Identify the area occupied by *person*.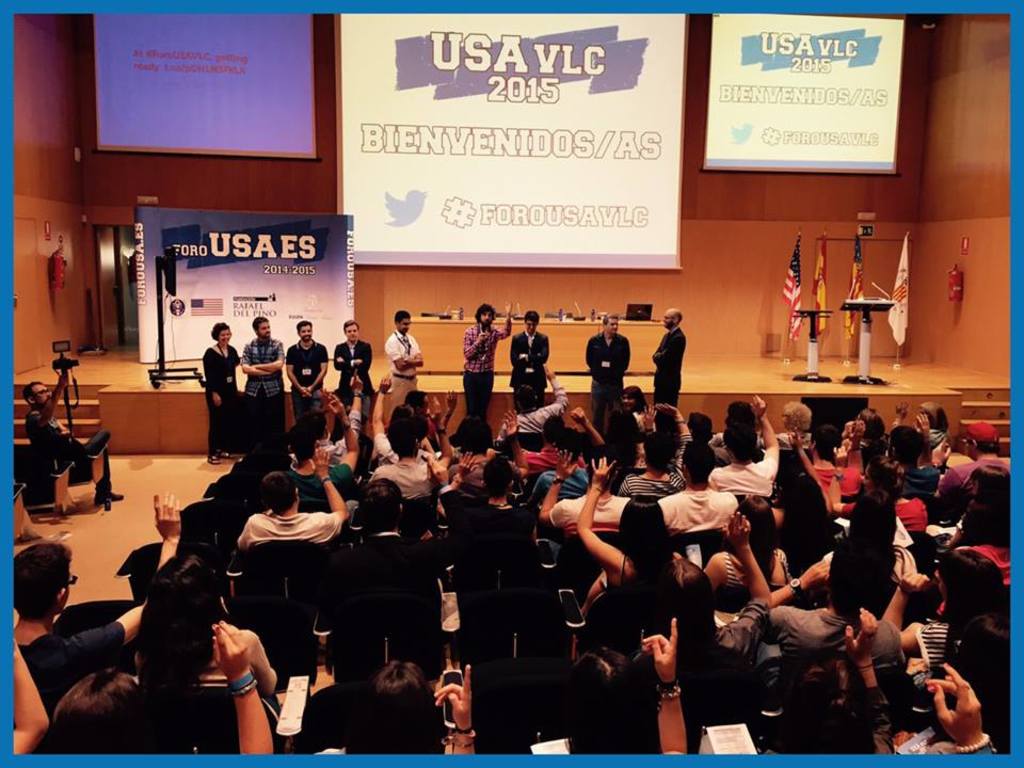
Area: Rect(464, 303, 512, 420).
